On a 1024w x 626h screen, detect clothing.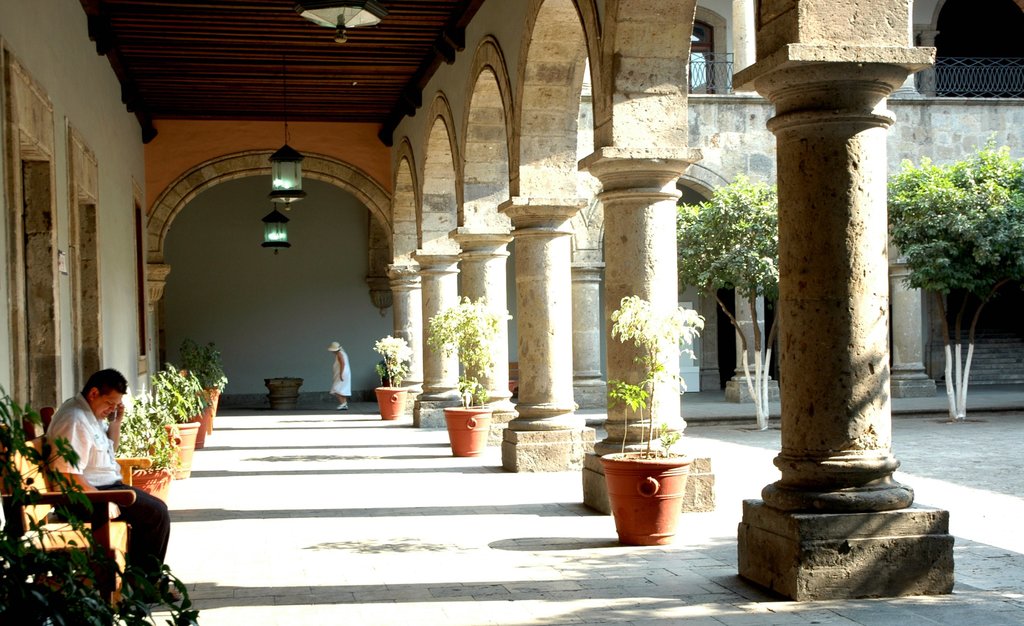
x1=40 y1=393 x2=169 y2=604.
